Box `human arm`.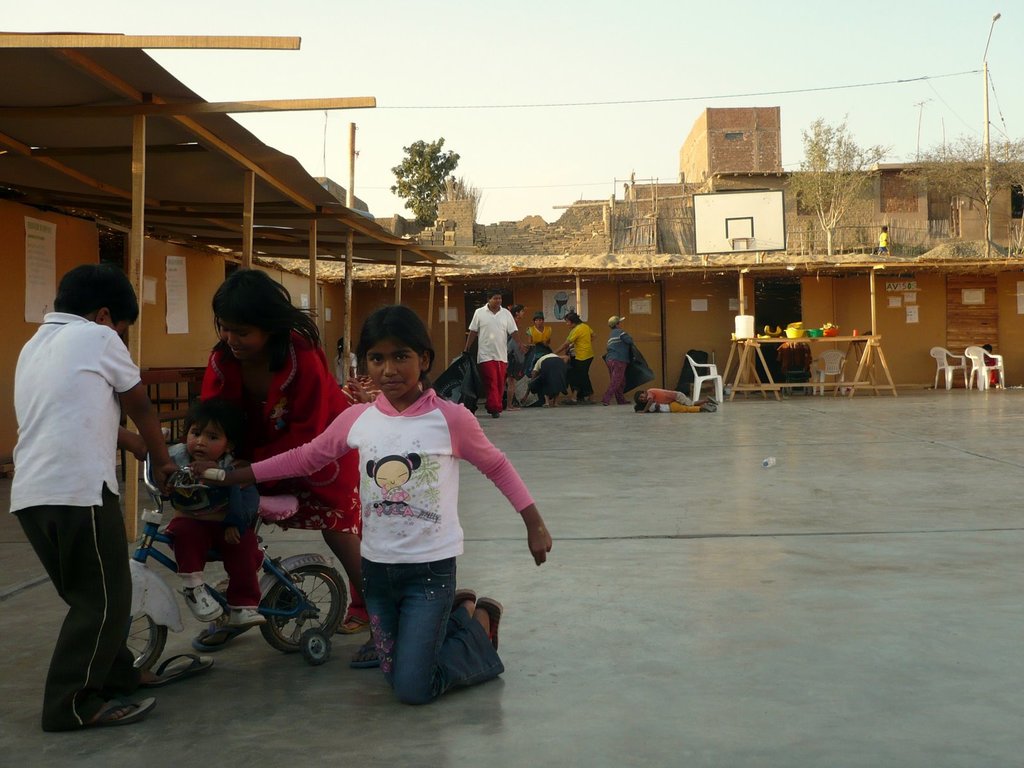
(left=141, top=438, right=181, bottom=467).
